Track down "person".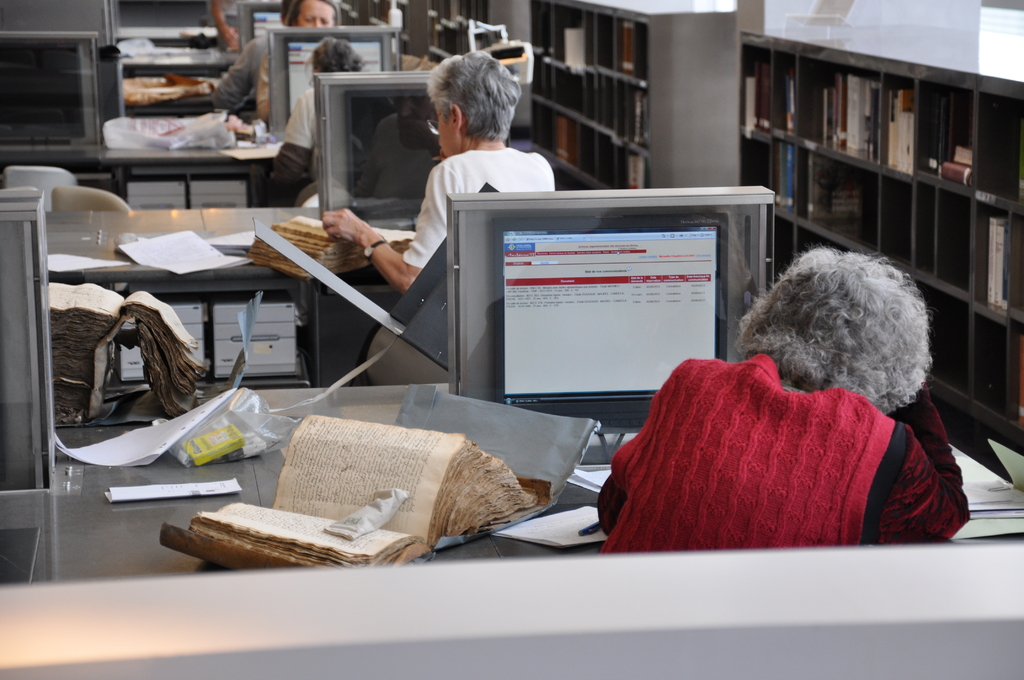
Tracked to 268/43/372/179.
